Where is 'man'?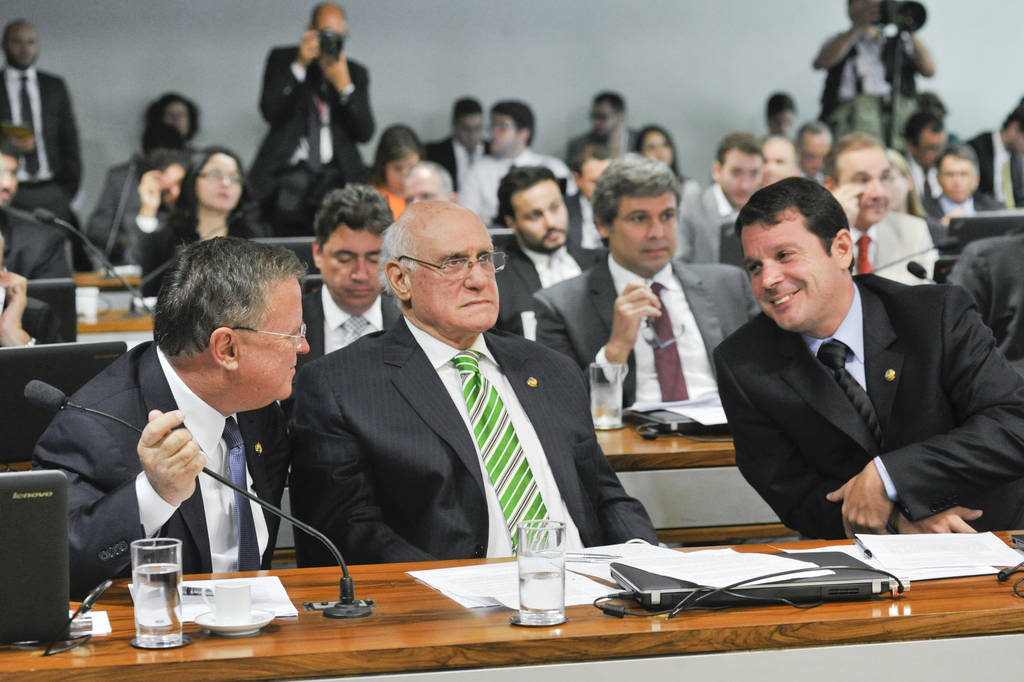
[964,98,1023,213].
